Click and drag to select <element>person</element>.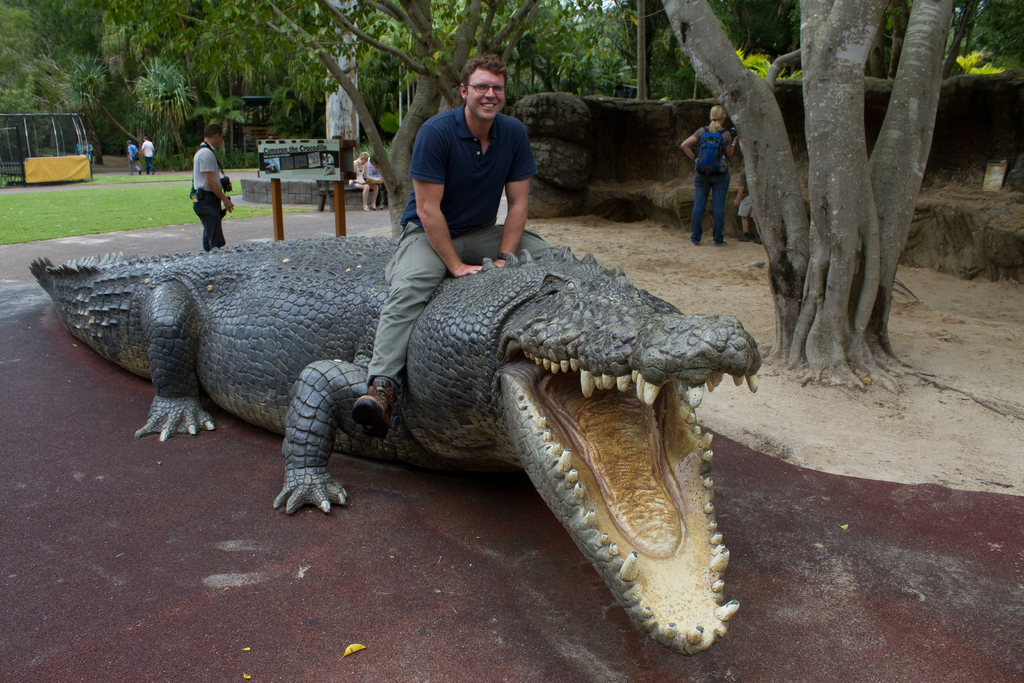
Selection: region(693, 104, 754, 238).
